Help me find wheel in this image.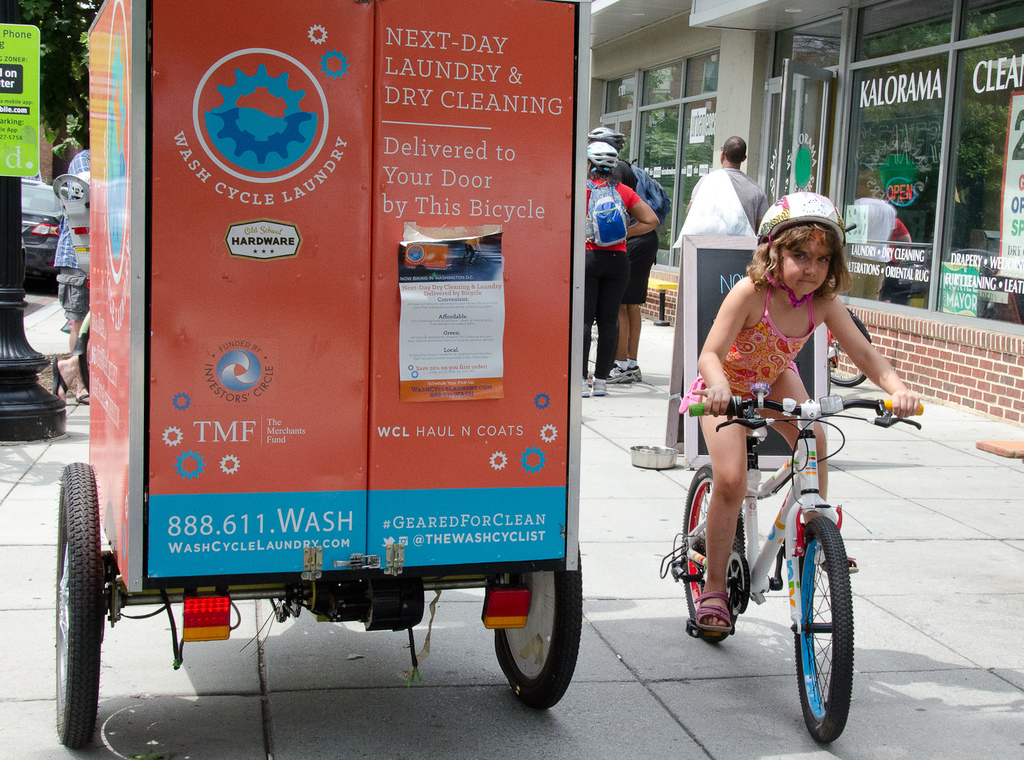
Found it: [681, 460, 745, 645].
